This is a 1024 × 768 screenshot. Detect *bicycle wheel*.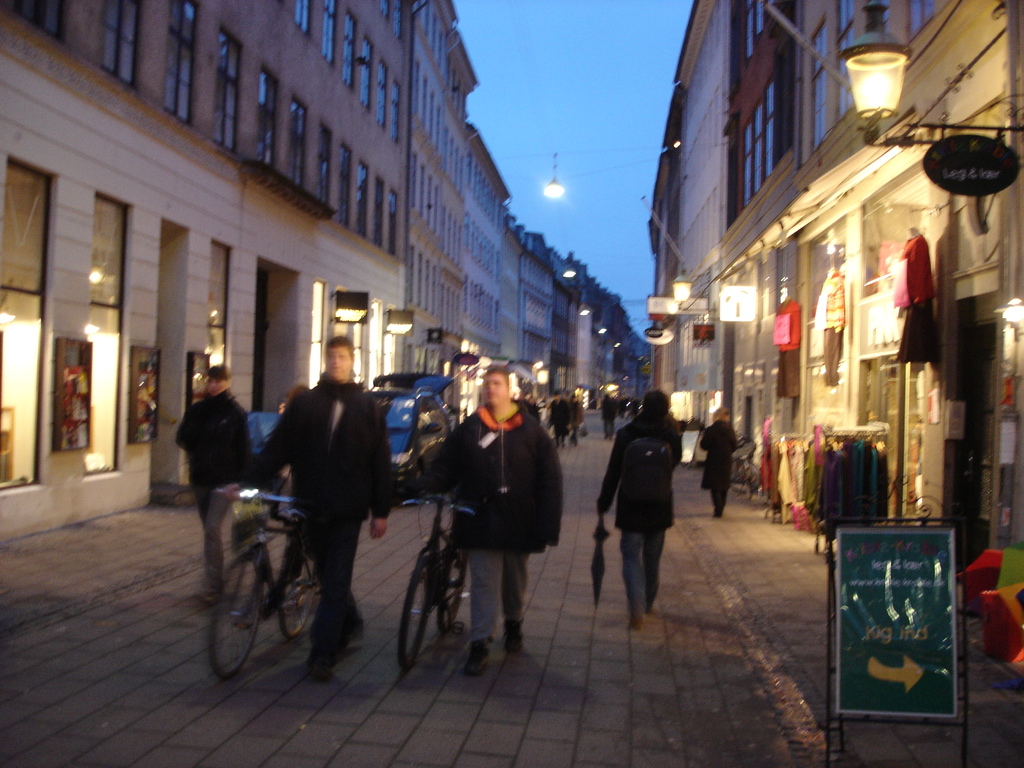
199/550/257/681.
